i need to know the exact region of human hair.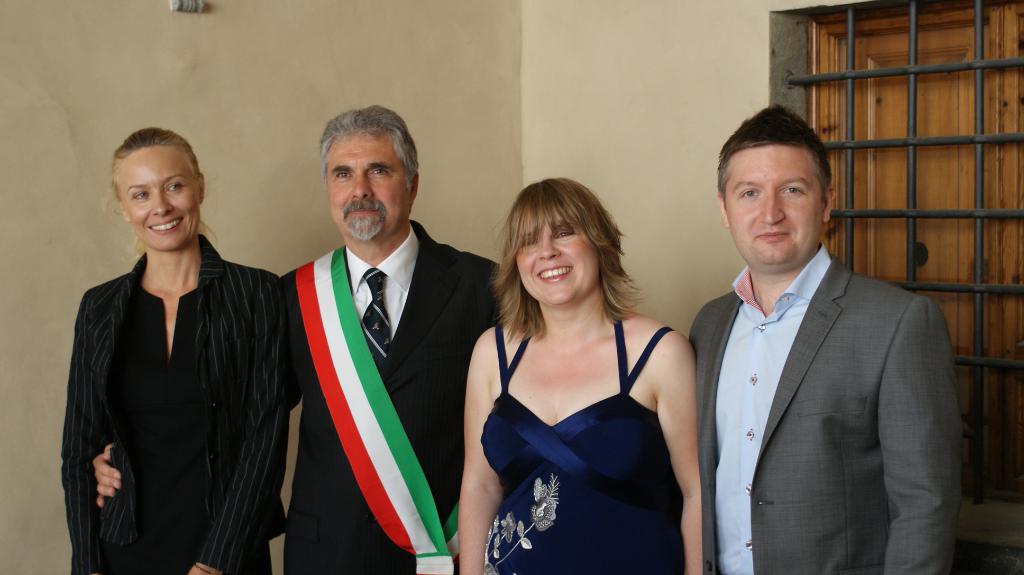
Region: 716/102/826/200.
